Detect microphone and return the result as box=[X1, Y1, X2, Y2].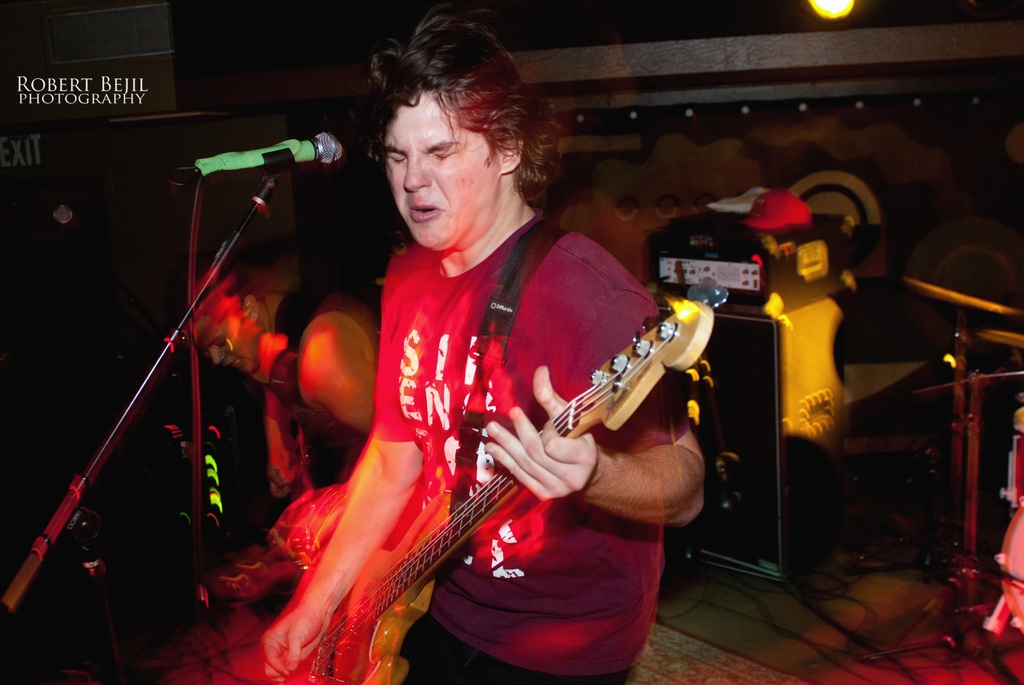
box=[201, 129, 346, 178].
